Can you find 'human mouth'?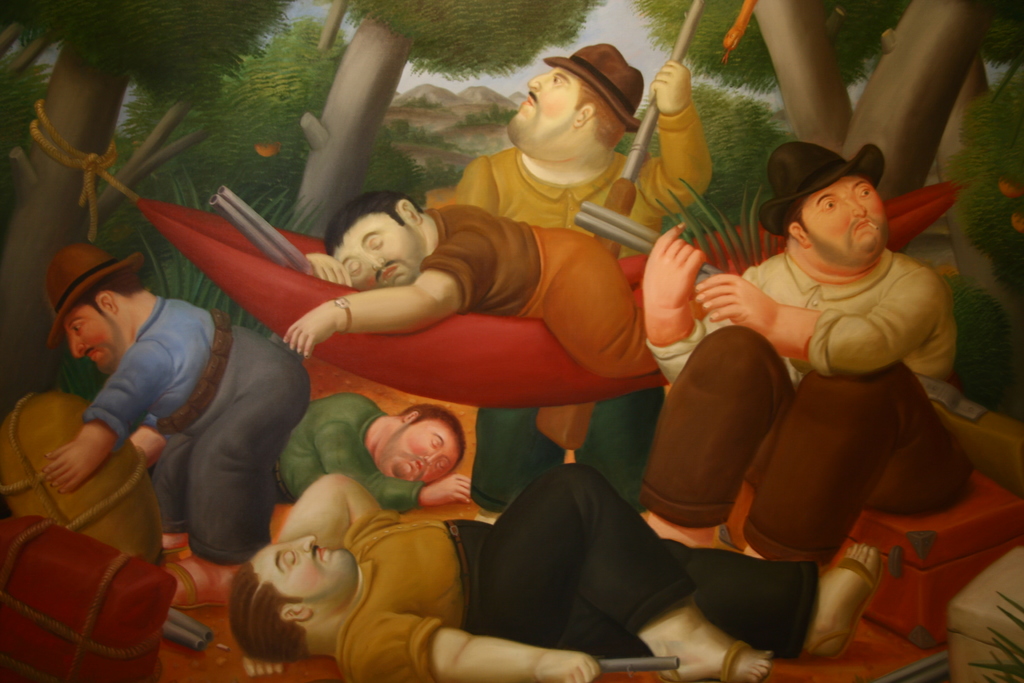
Yes, bounding box: select_region(383, 265, 399, 277).
